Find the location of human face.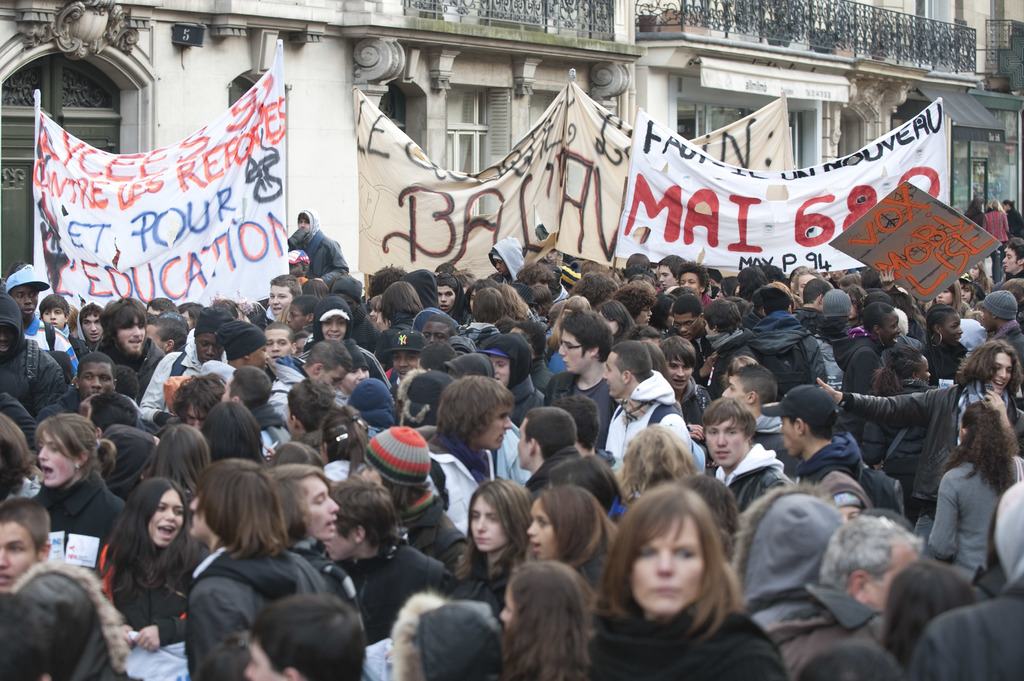
Location: 289:265:303:277.
